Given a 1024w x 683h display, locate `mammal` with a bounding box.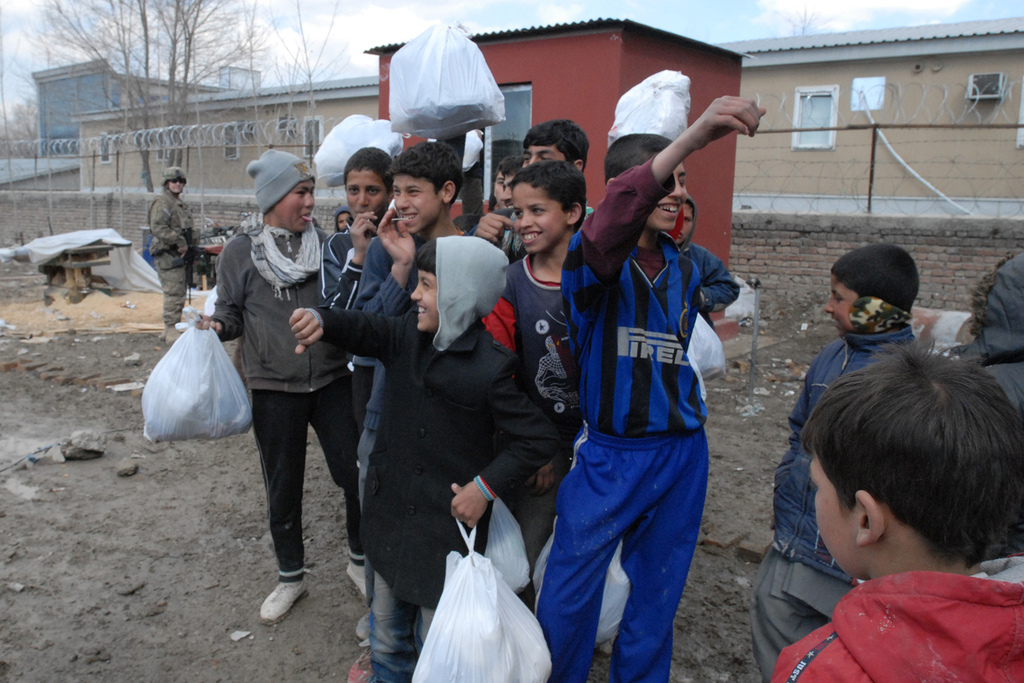
Located: box=[676, 190, 742, 327].
